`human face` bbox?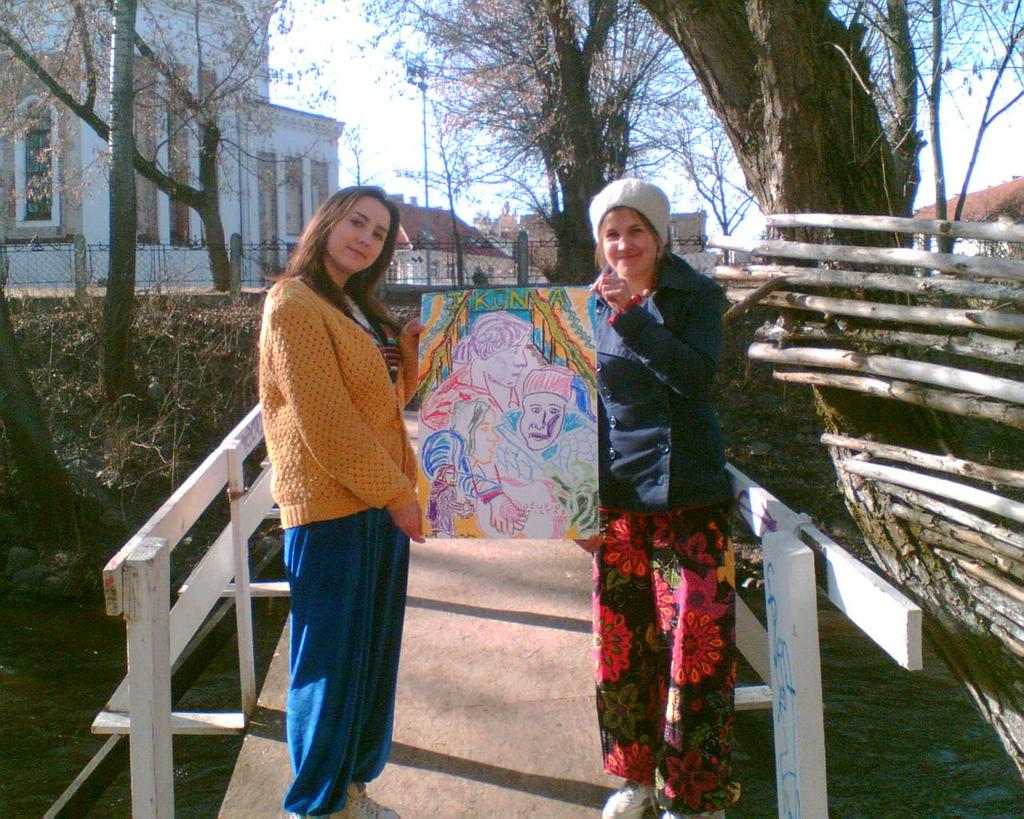
bbox=[490, 334, 531, 386]
